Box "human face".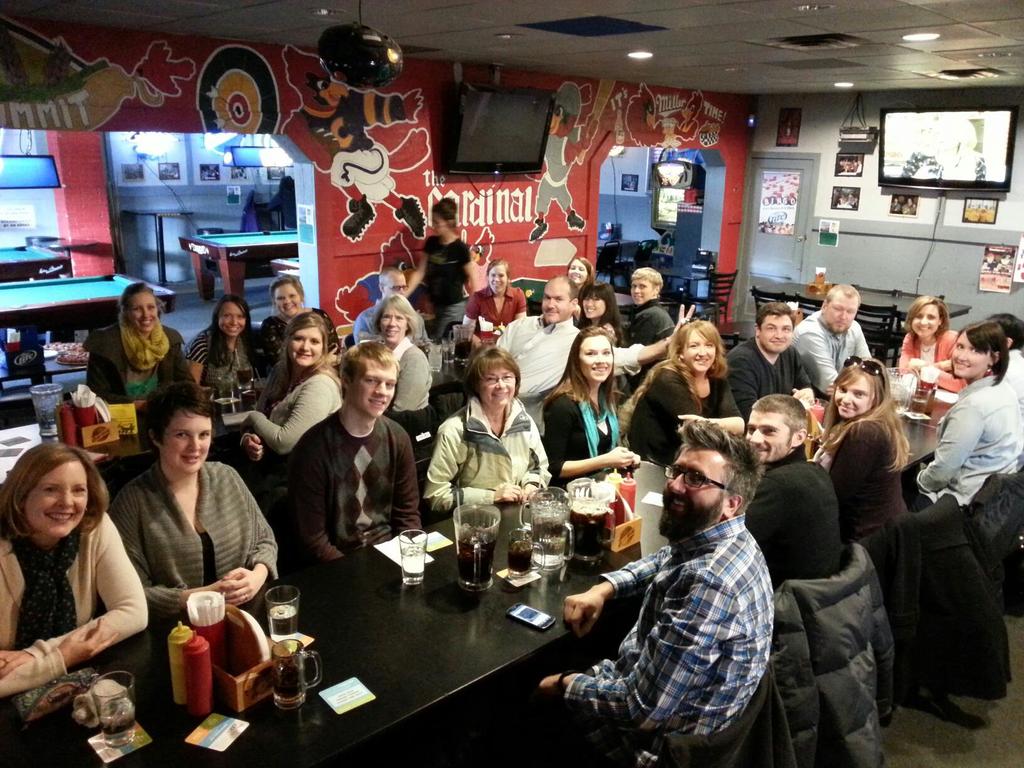
[x1=540, y1=277, x2=573, y2=323].
